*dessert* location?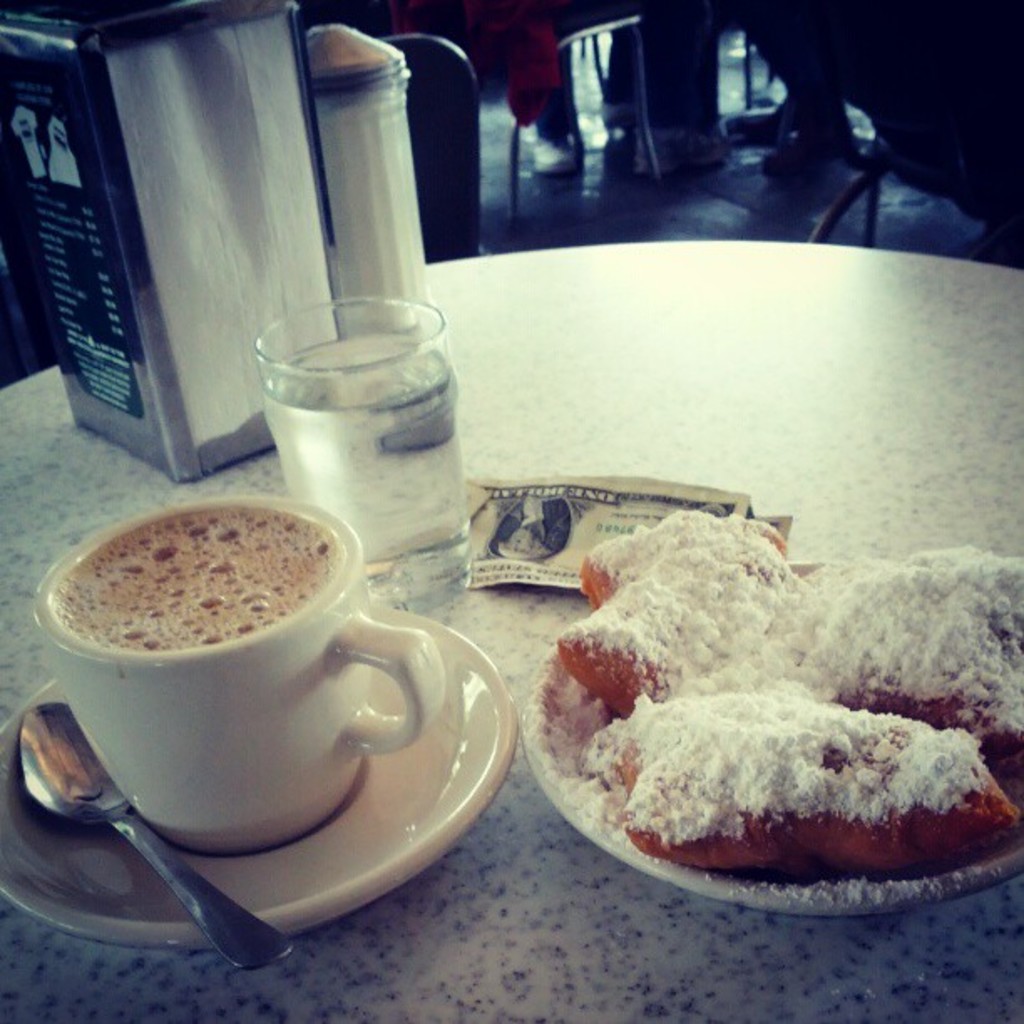
[left=559, top=512, right=1022, bottom=870]
